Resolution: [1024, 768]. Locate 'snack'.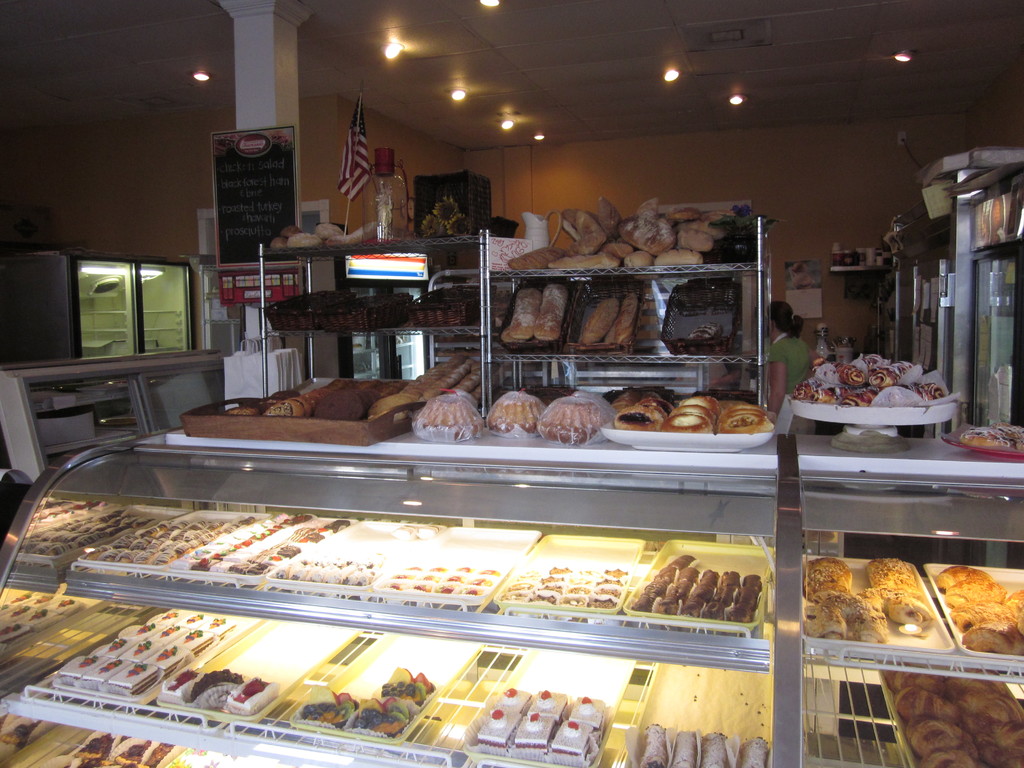
{"x1": 538, "y1": 382, "x2": 600, "y2": 447}.
